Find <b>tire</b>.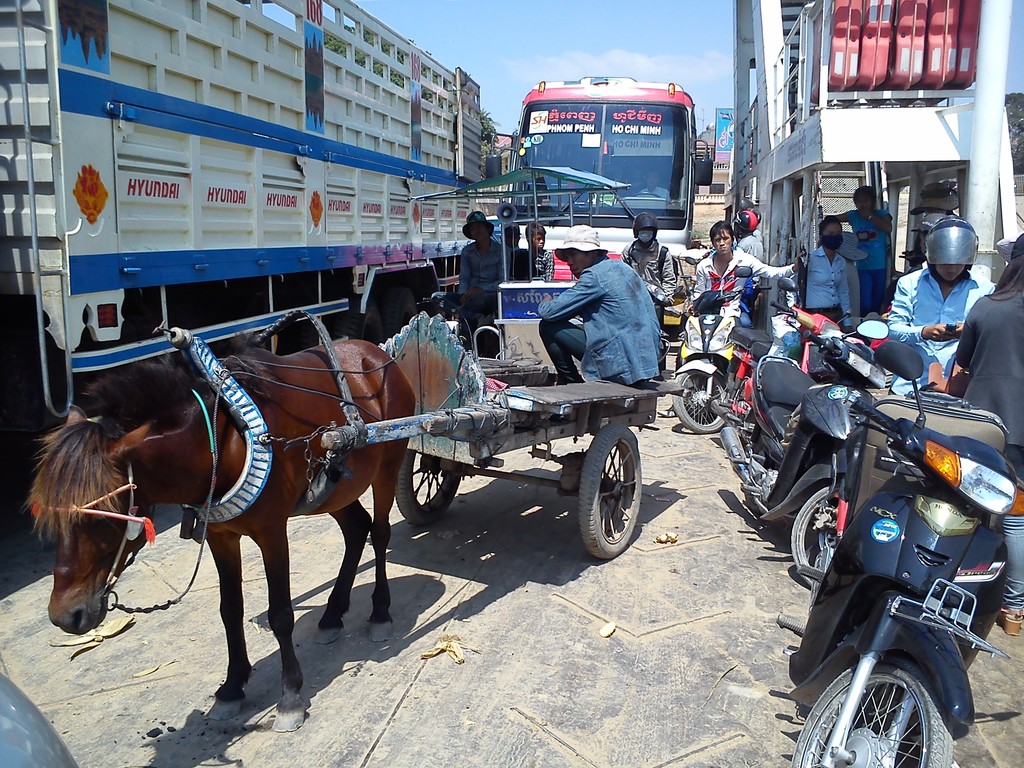
<region>393, 447, 466, 528</region>.
